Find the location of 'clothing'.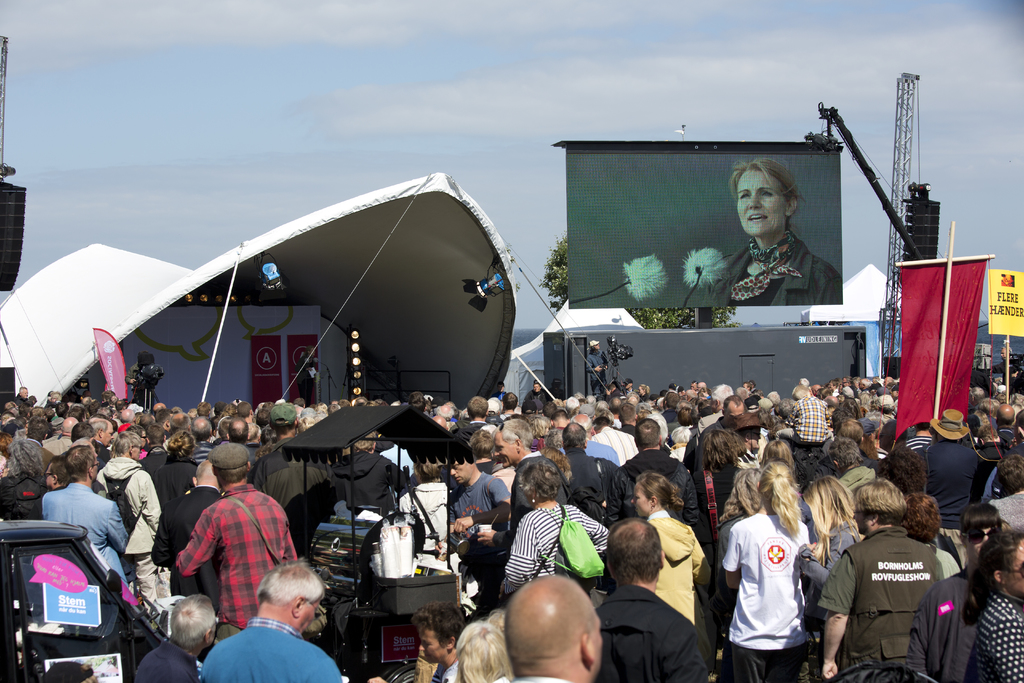
Location: left=916, top=563, right=984, bottom=680.
